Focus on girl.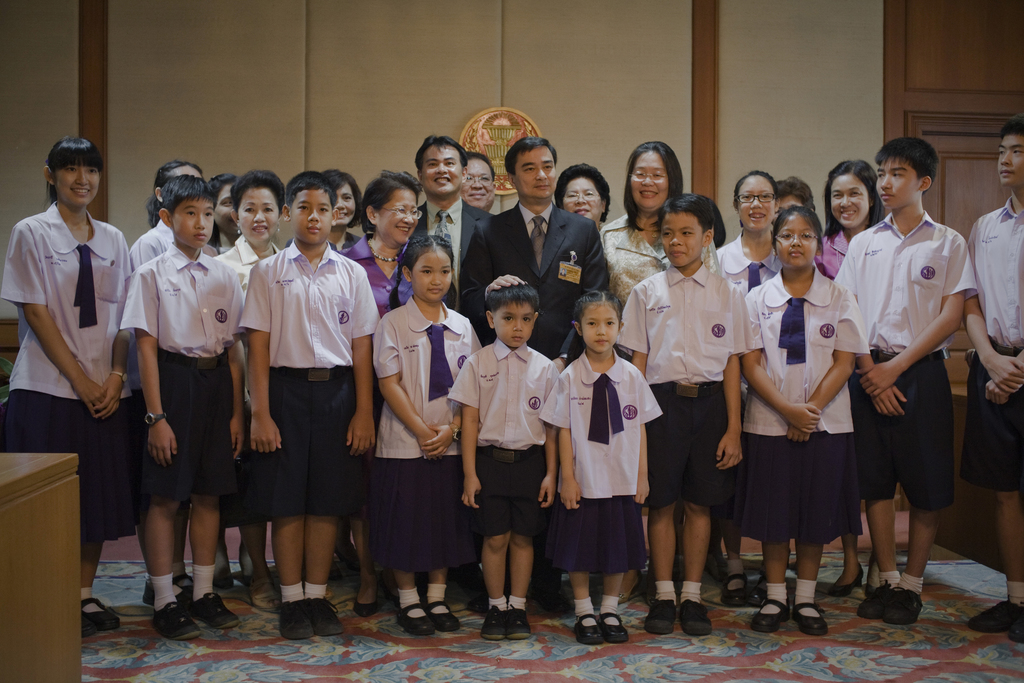
Focused at {"x1": 124, "y1": 153, "x2": 218, "y2": 609}.
